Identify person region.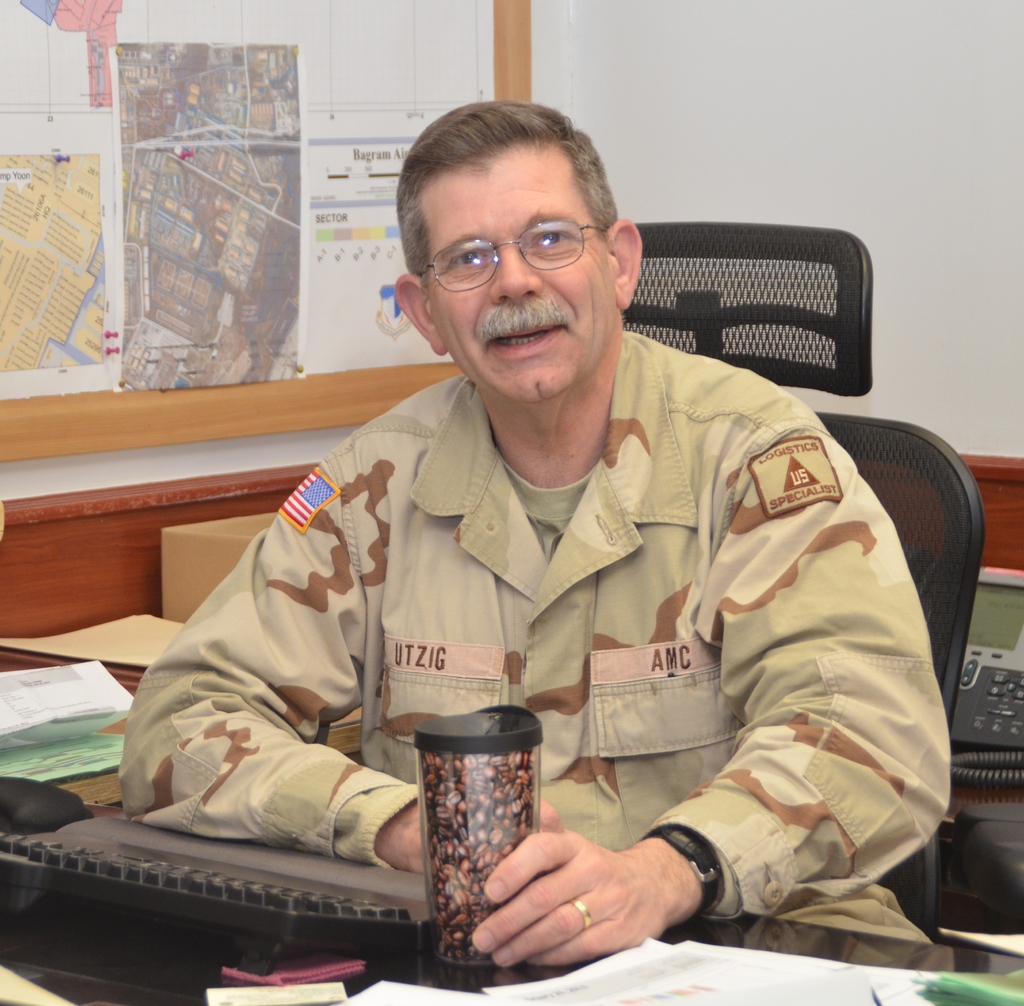
Region: 124 101 950 966.
